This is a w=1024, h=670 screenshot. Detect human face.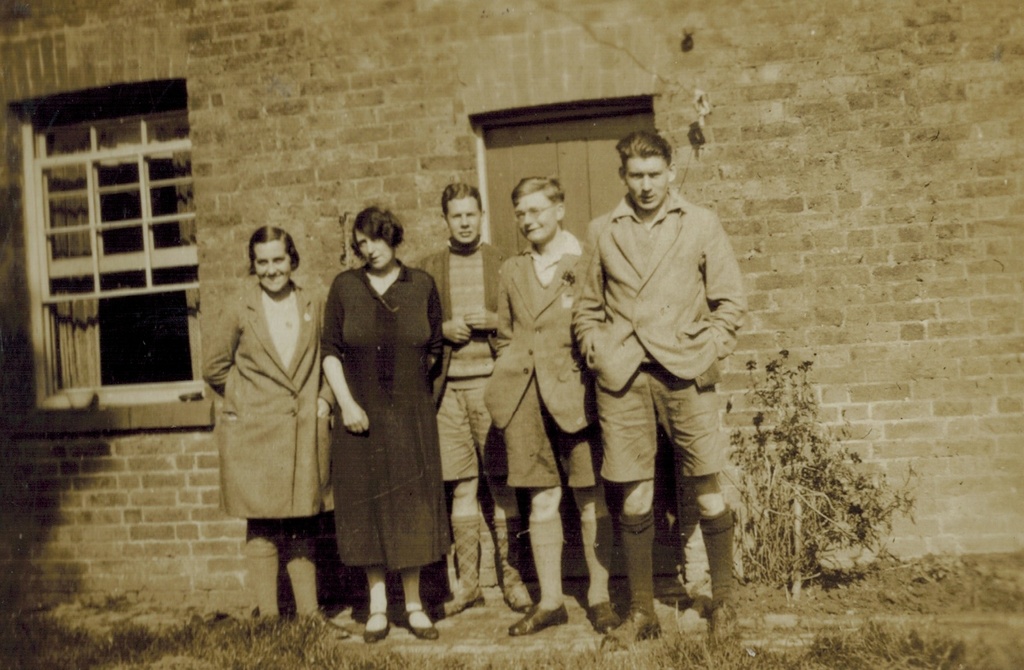
625:158:671:209.
